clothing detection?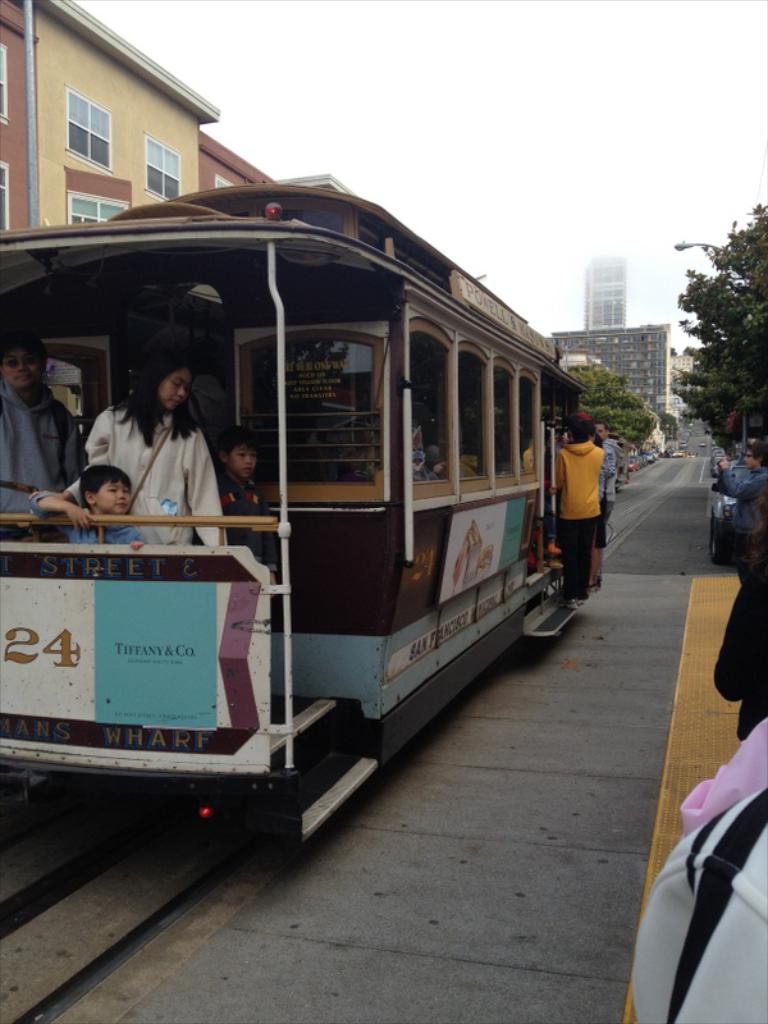
[717, 472, 767, 584]
